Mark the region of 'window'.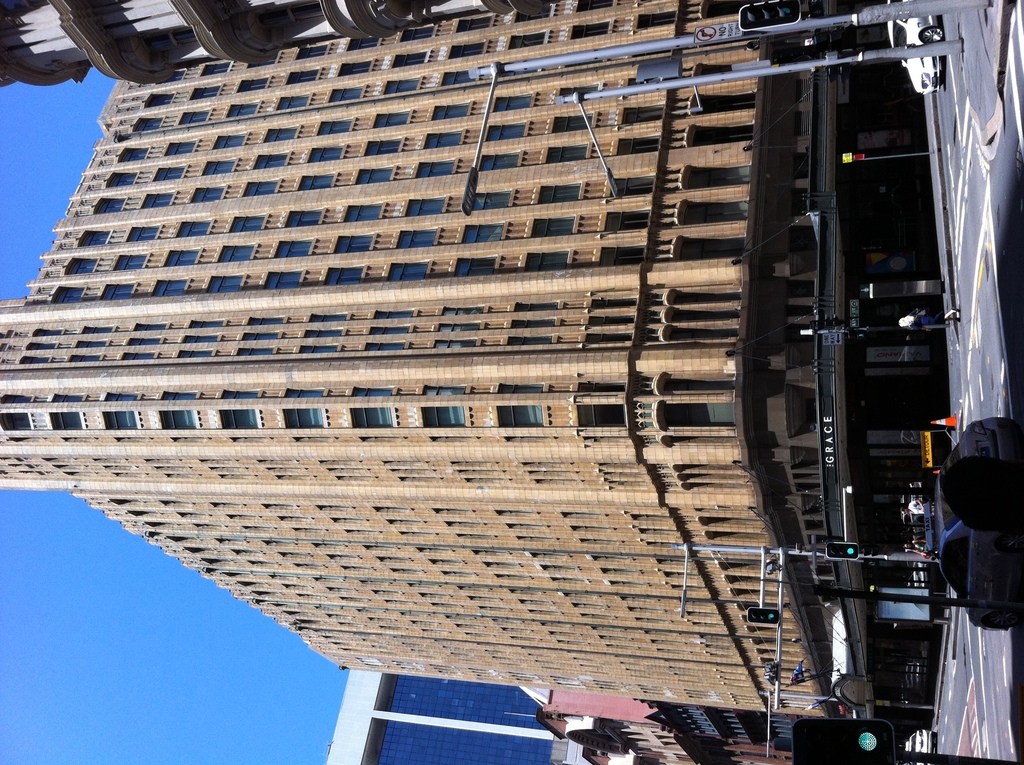
Region: [x1=452, y1=254, x2=500, y2=275].
